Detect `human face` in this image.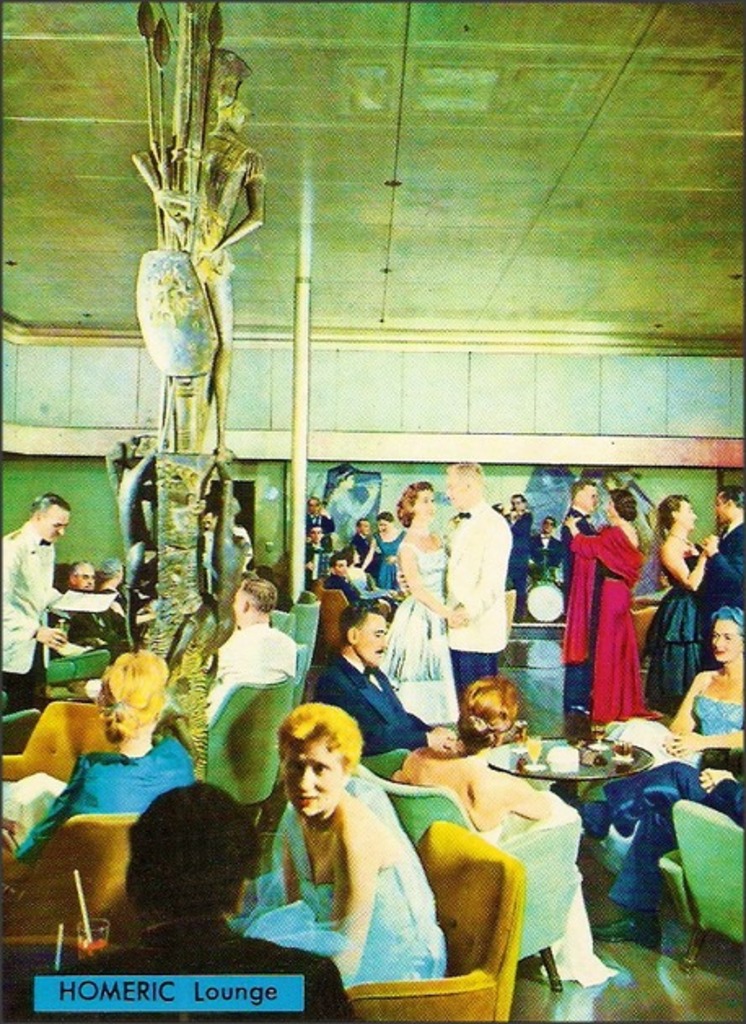
Detection: select_region(283, 737, 339, 816).
